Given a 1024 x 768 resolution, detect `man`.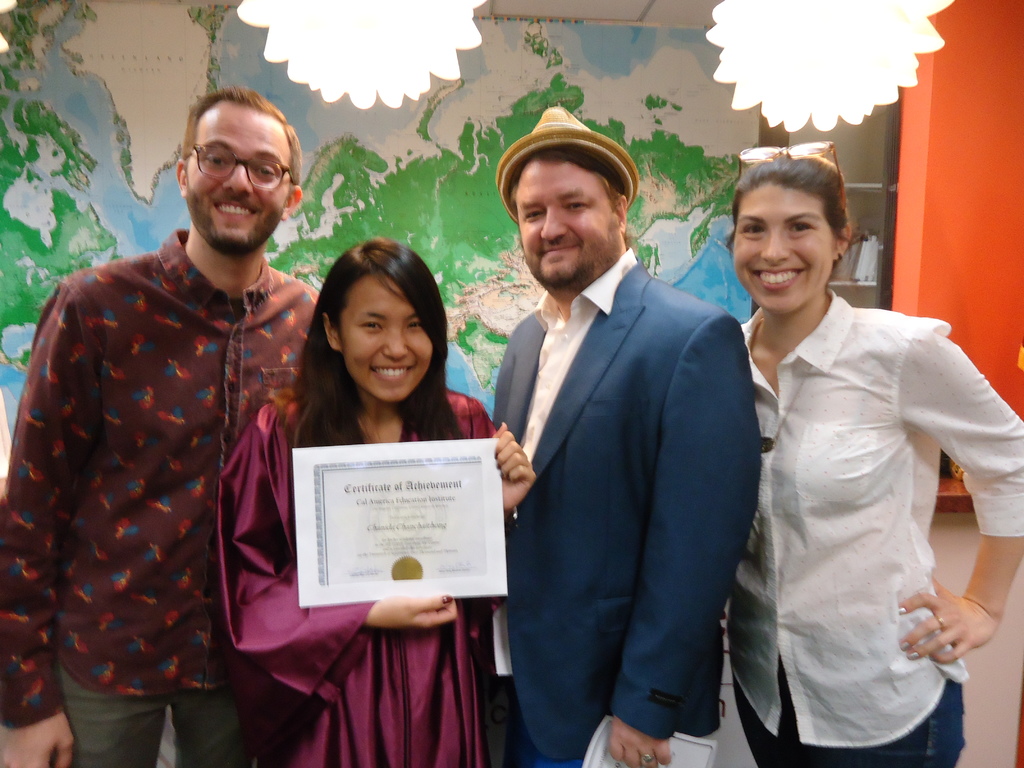
(left=0, top=82, right=323, bottom=767).
